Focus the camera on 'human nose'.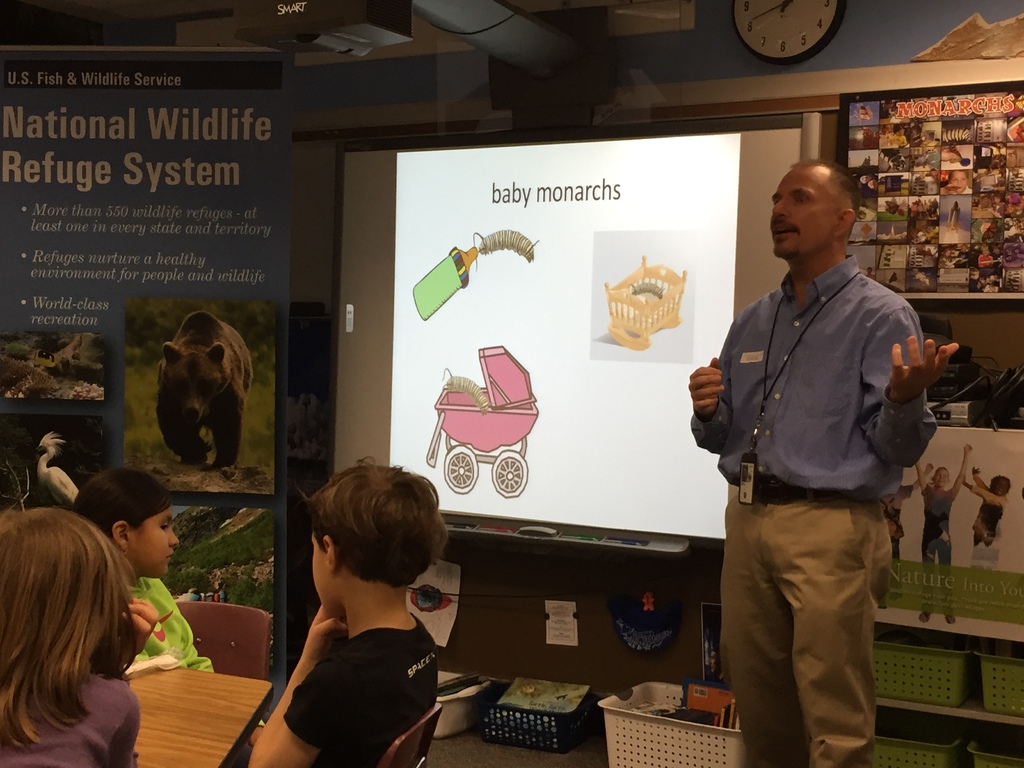
Focus region: pyautogui.locateOnScreen(956, 179, 961, 188).
